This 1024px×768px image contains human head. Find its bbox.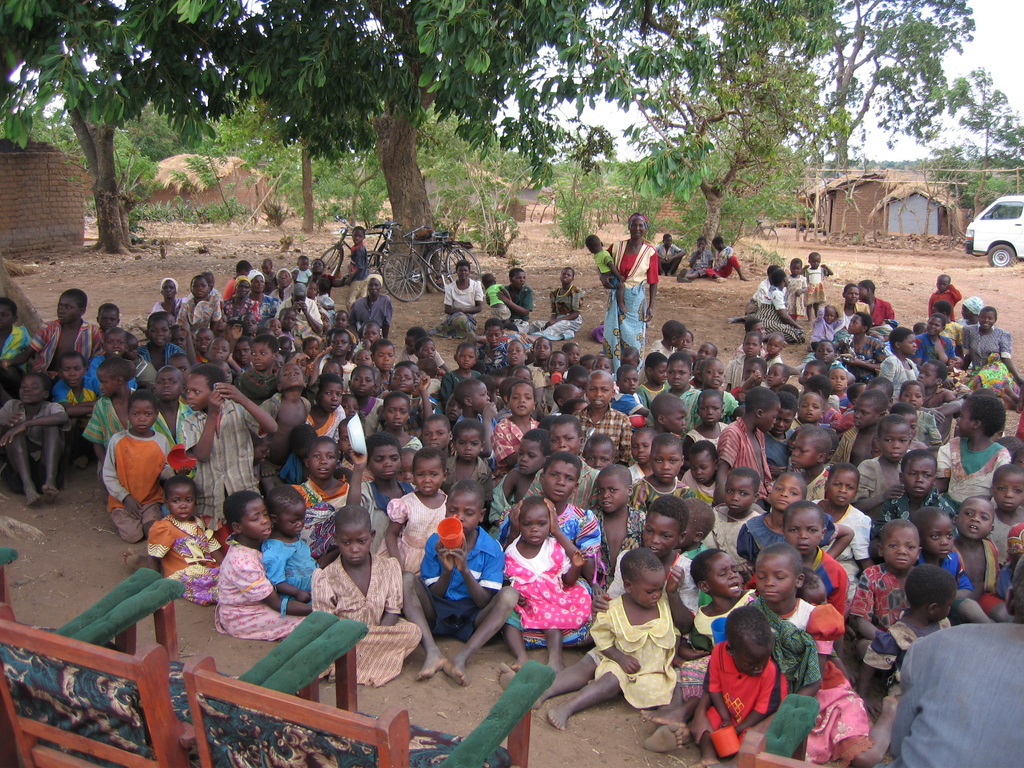
(902, 561, 956, 618).
